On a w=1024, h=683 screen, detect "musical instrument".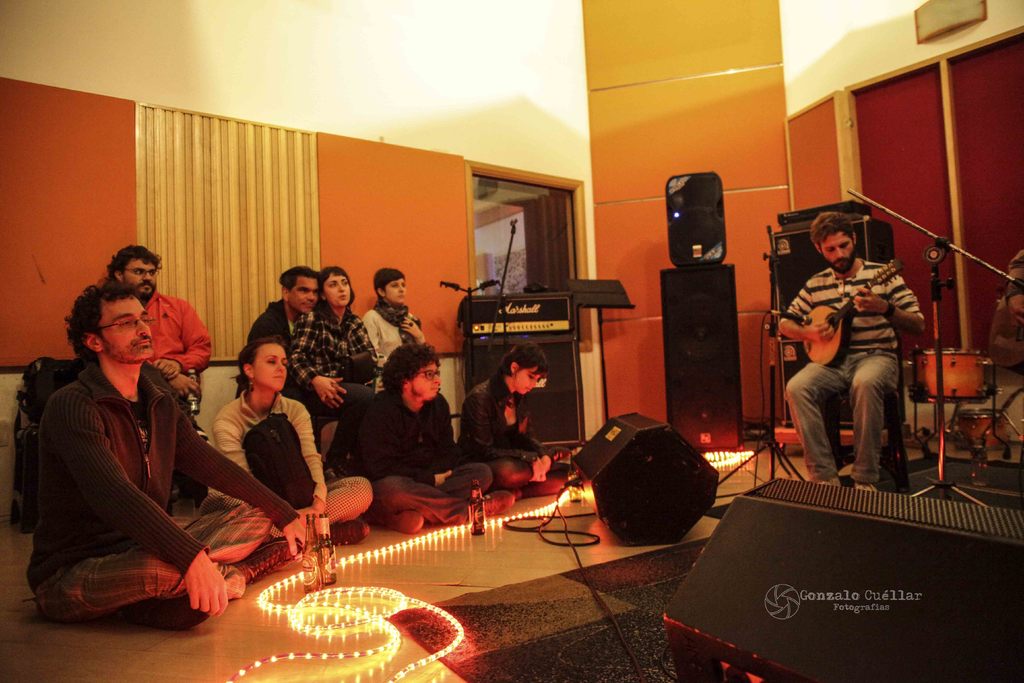
rect(910, 347, 995, 409).
